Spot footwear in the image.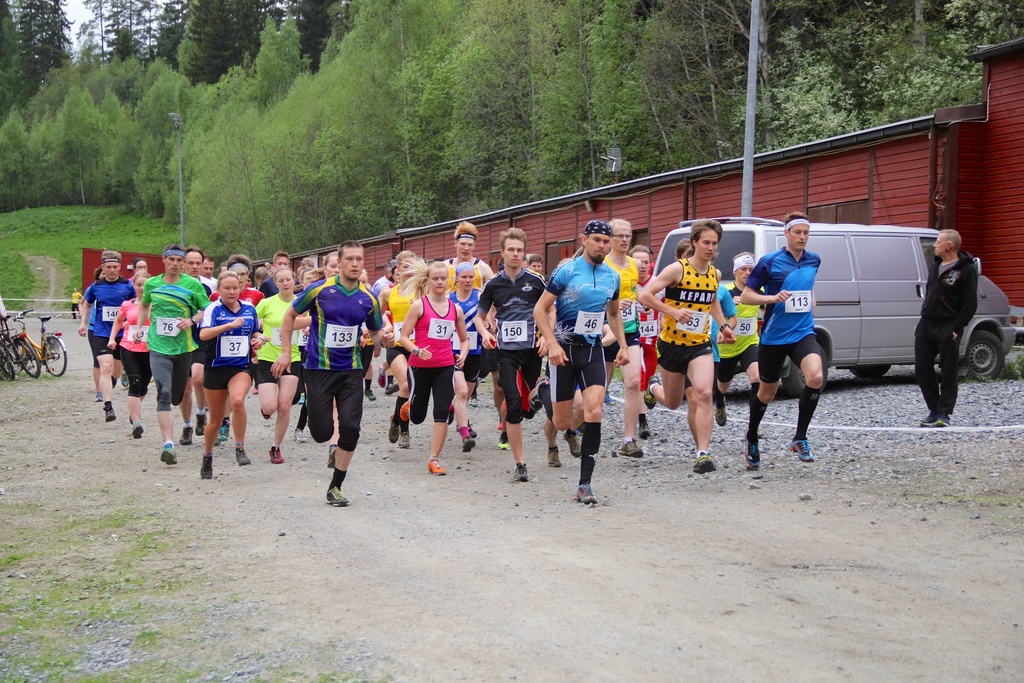
footwear found at locate(218, 421, 231, 438).
